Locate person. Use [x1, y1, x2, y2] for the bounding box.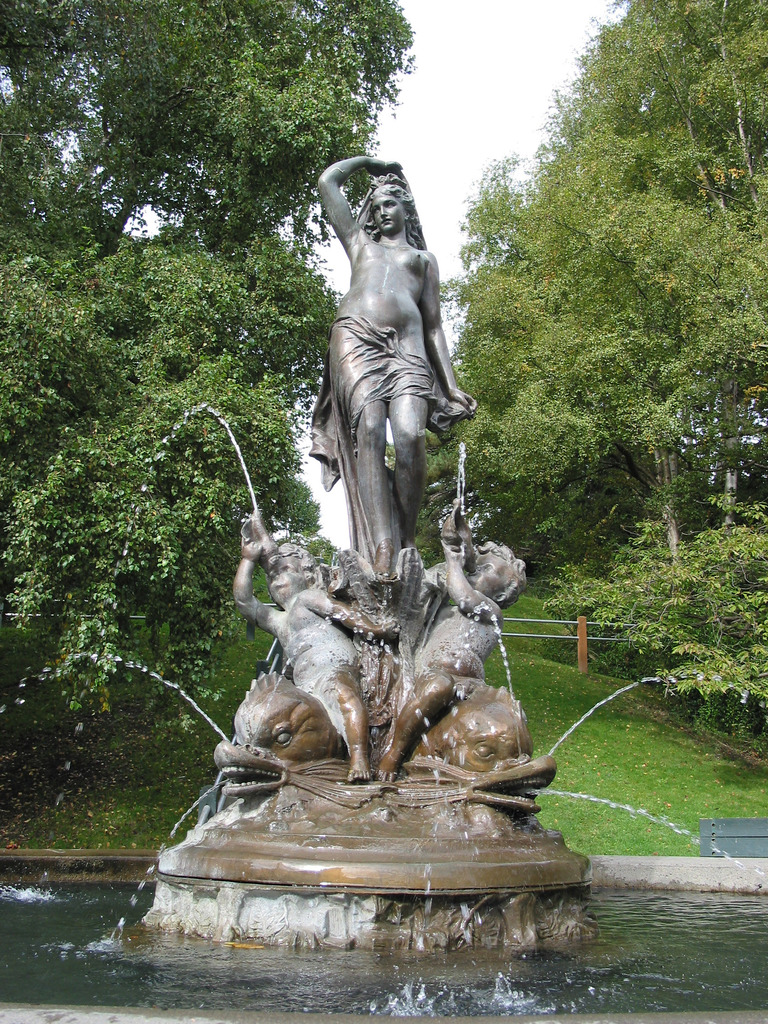
[282, 122, 492, 778].
